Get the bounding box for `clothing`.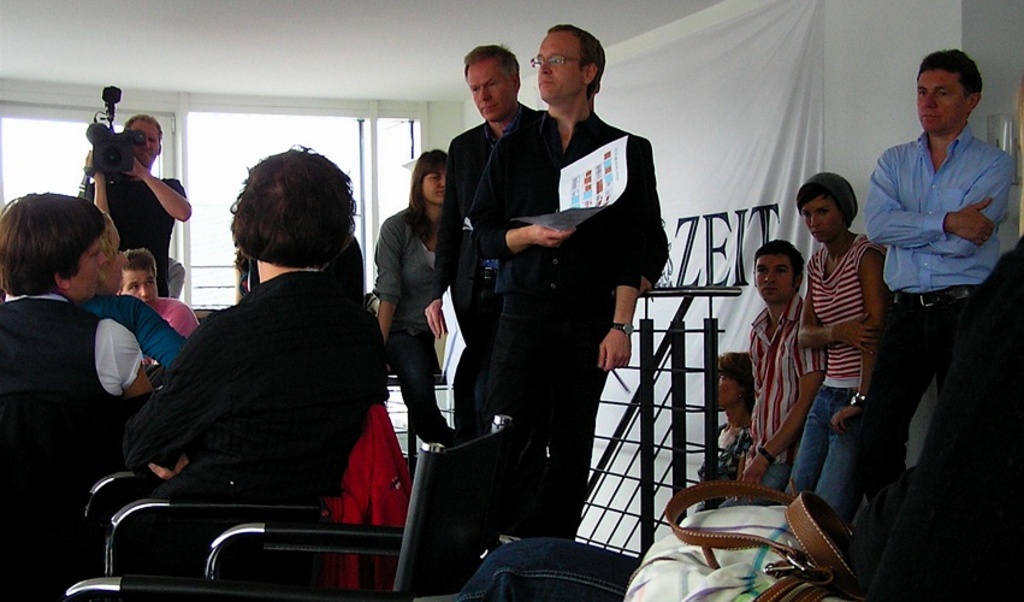
select_region(780, 236, 901, 521).
